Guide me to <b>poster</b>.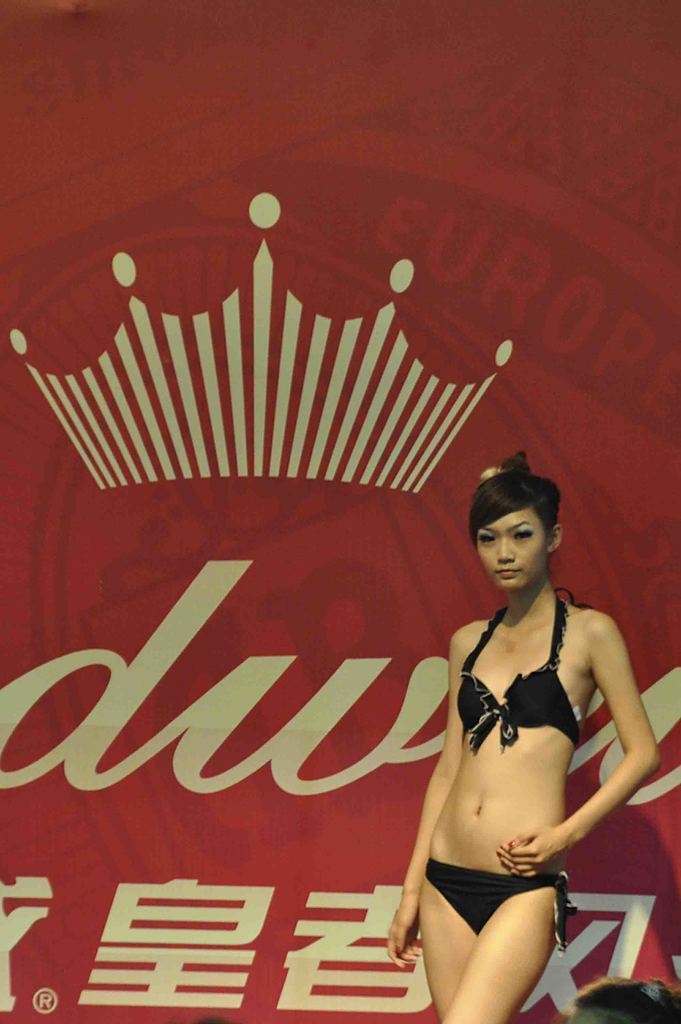
Guidance: {"x1": 0, "y1": 0, "x2": 680, "y2": 1023}.
